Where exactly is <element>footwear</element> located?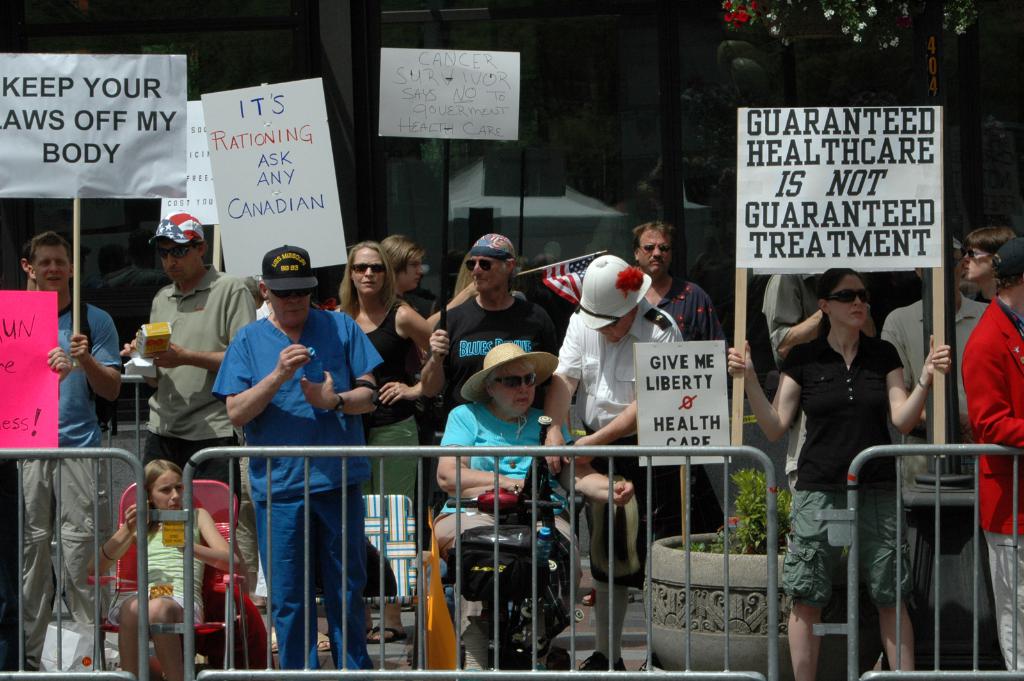
Its bounding box is bbox(369, 621, 404, 646).
